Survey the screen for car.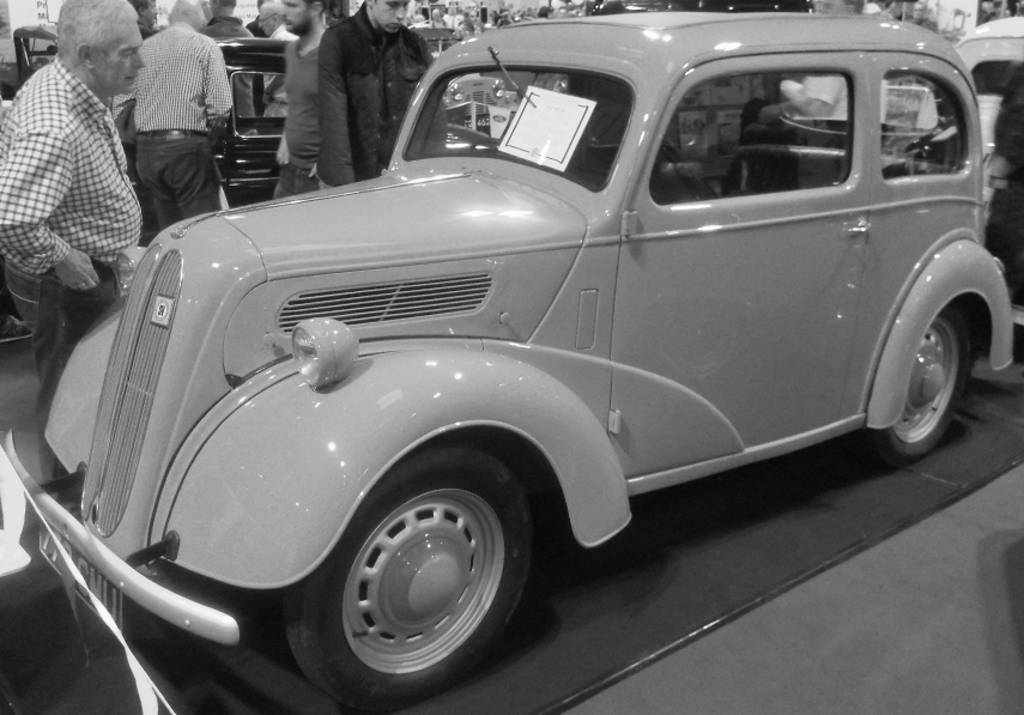
Survey found: {"left": 121, "top": 42, "right": 492, "bottom": 234}.
